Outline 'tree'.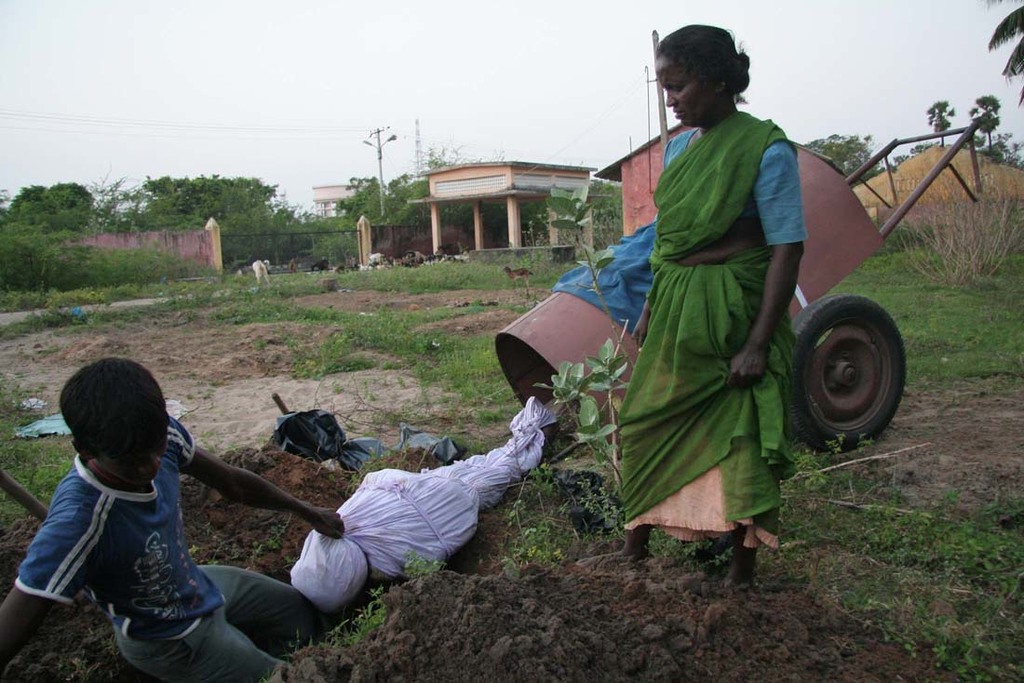
Outline: l=817, t=124, r=879, b=197.
